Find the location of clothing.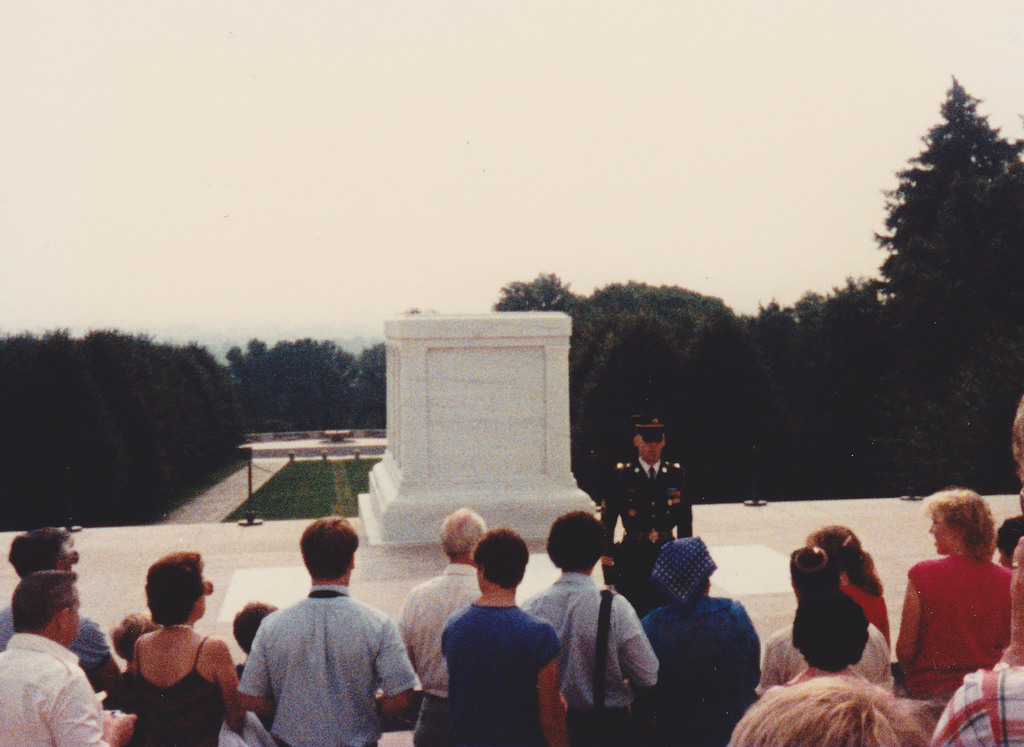
Location: (229,584,417,741).
